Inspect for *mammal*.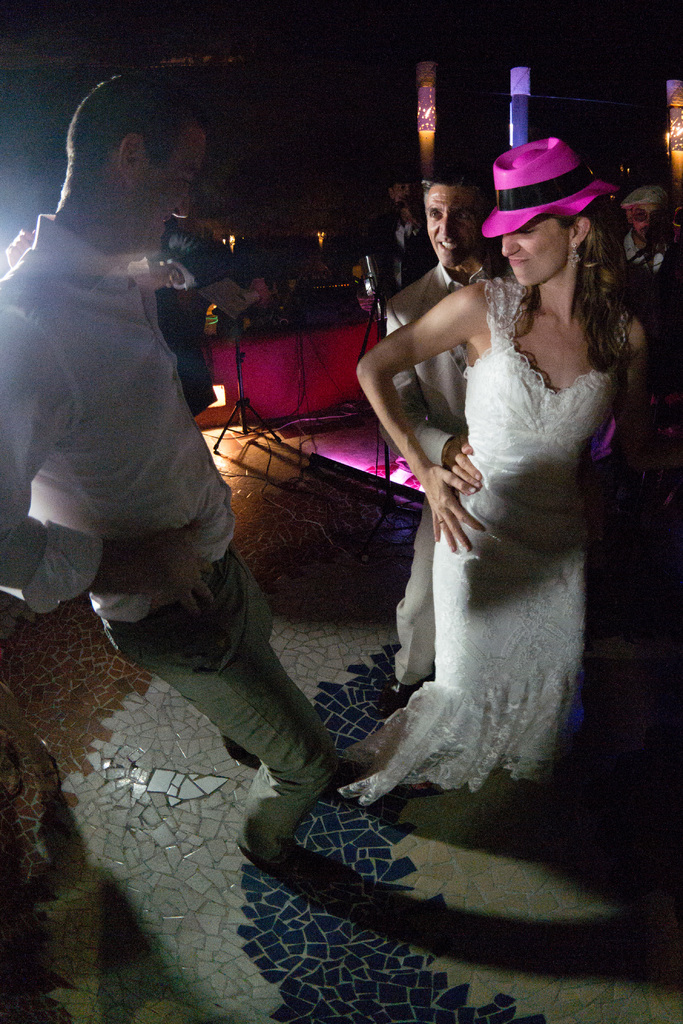
Inspection: [360, 170, 432, 336].
